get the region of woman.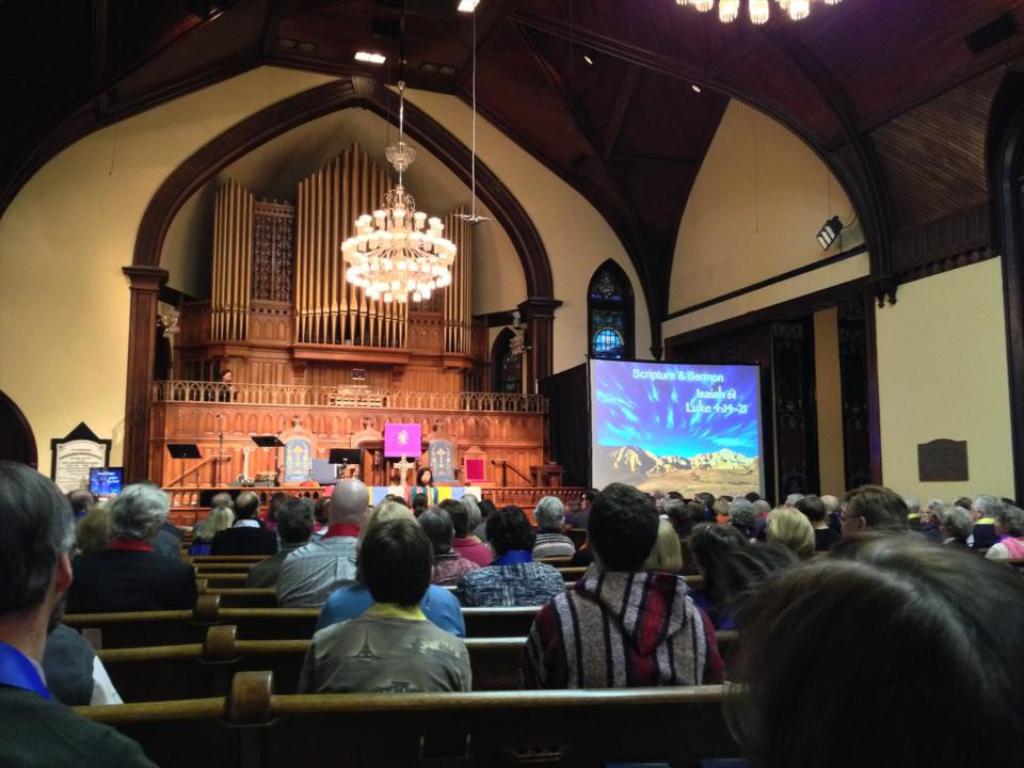
Rect(411, 465, 435, 510).
